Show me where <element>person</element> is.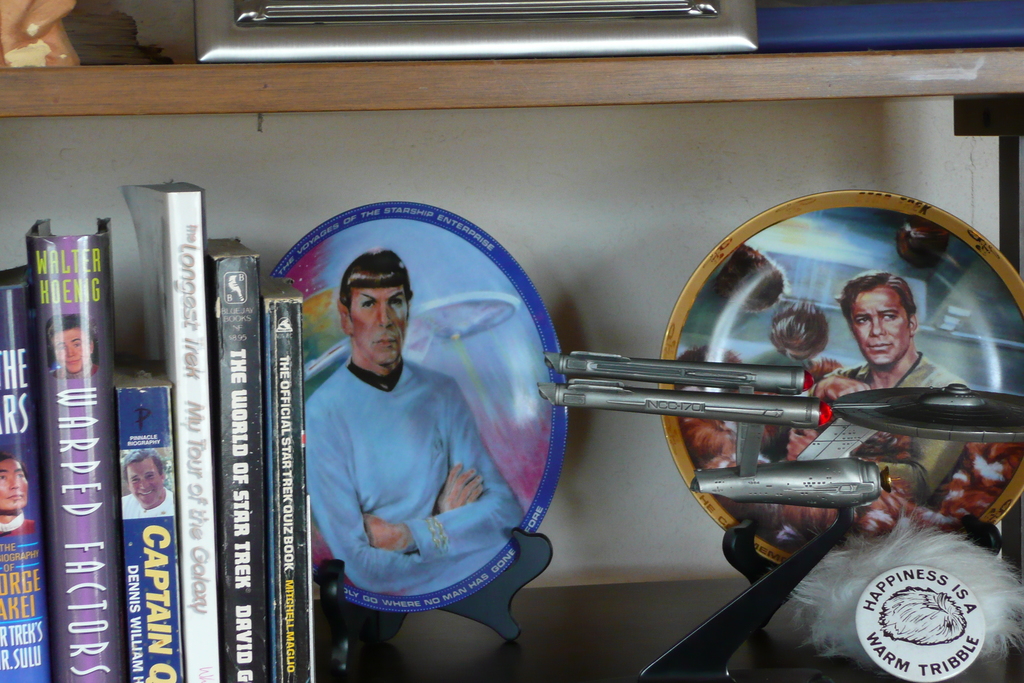
<element>person</element> is at 0, 451, 35, 538.
